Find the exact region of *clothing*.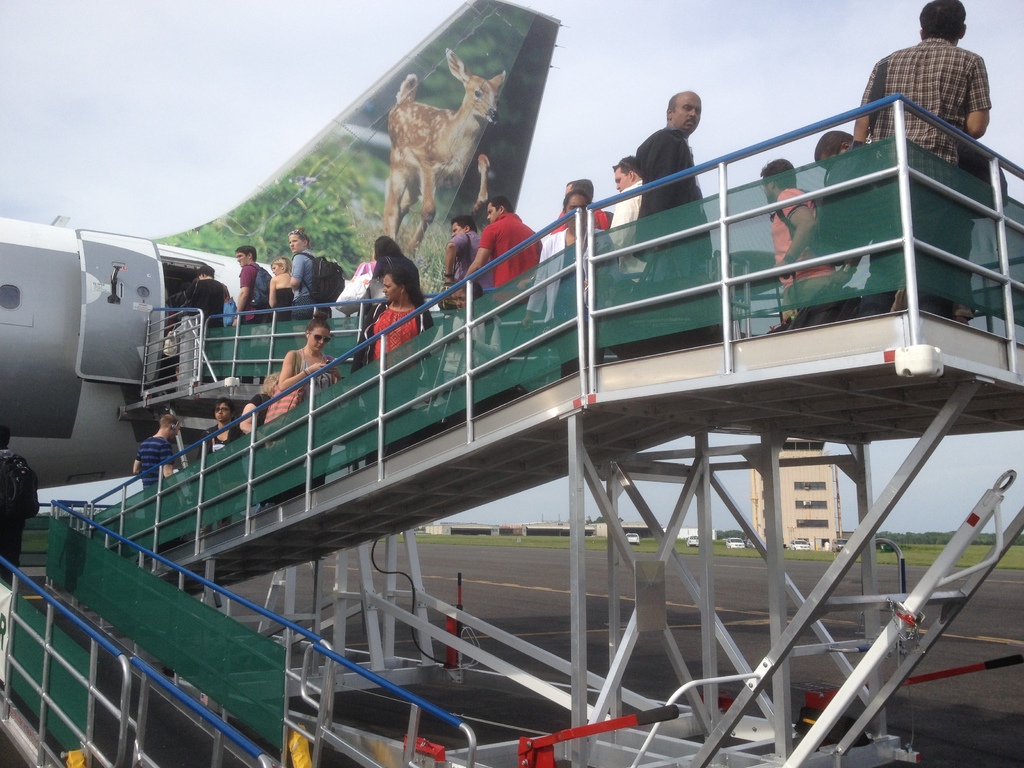
Exact region: <region>858, 29, 993, 320</region>.
